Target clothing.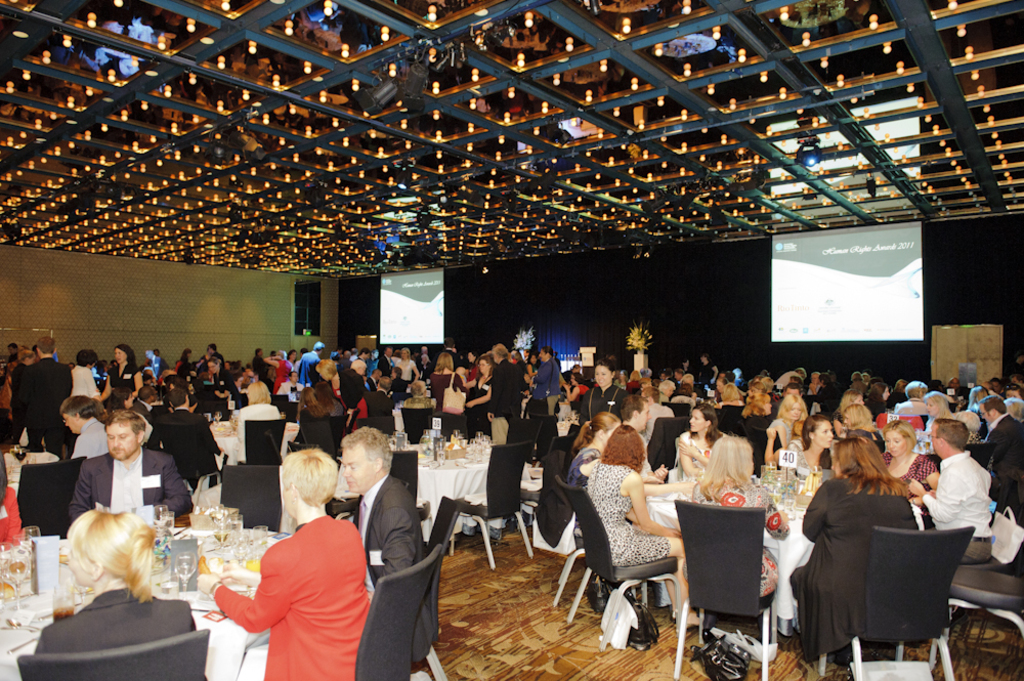
Target region: BBox(0, 477, 25, 539).
